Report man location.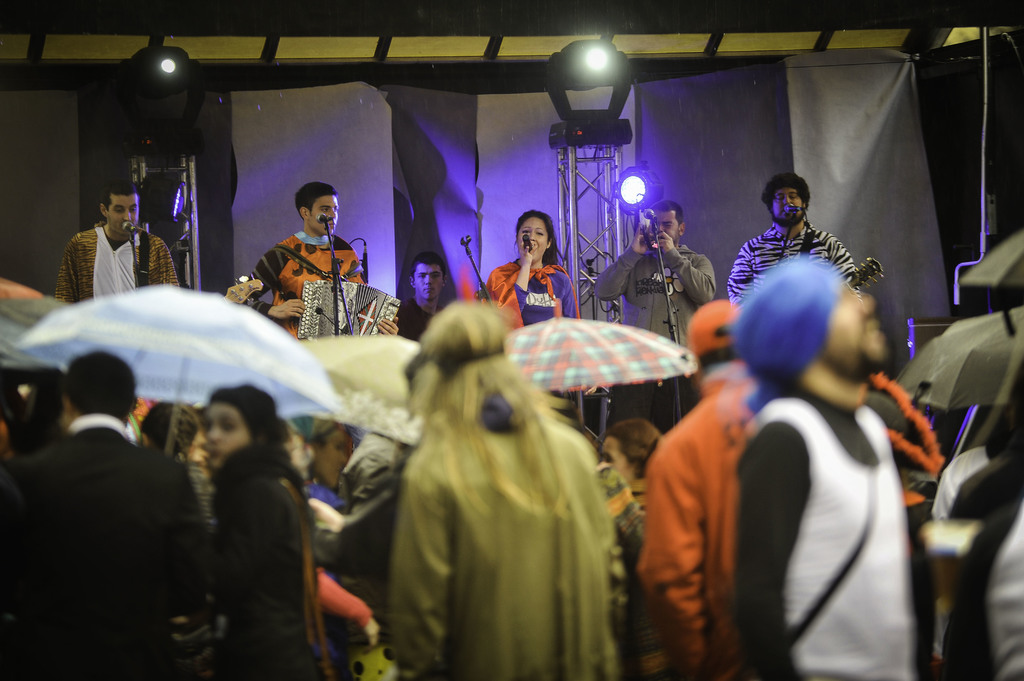
Report: box(241, 184, 399, 346).
